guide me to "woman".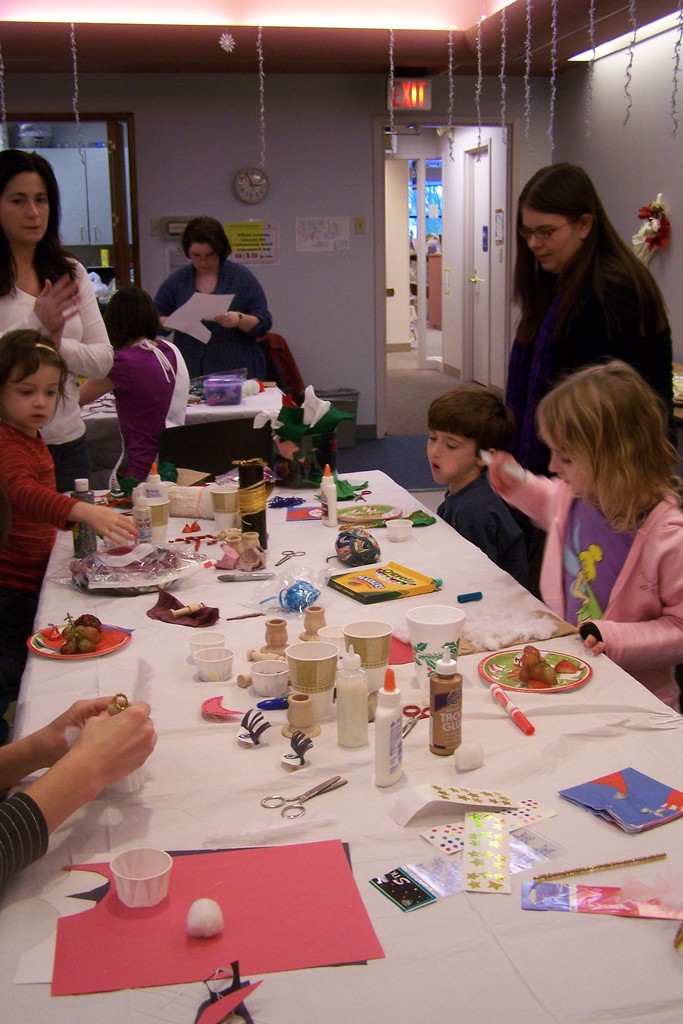
Guidance: bbox(155, 218, 276, 373).
